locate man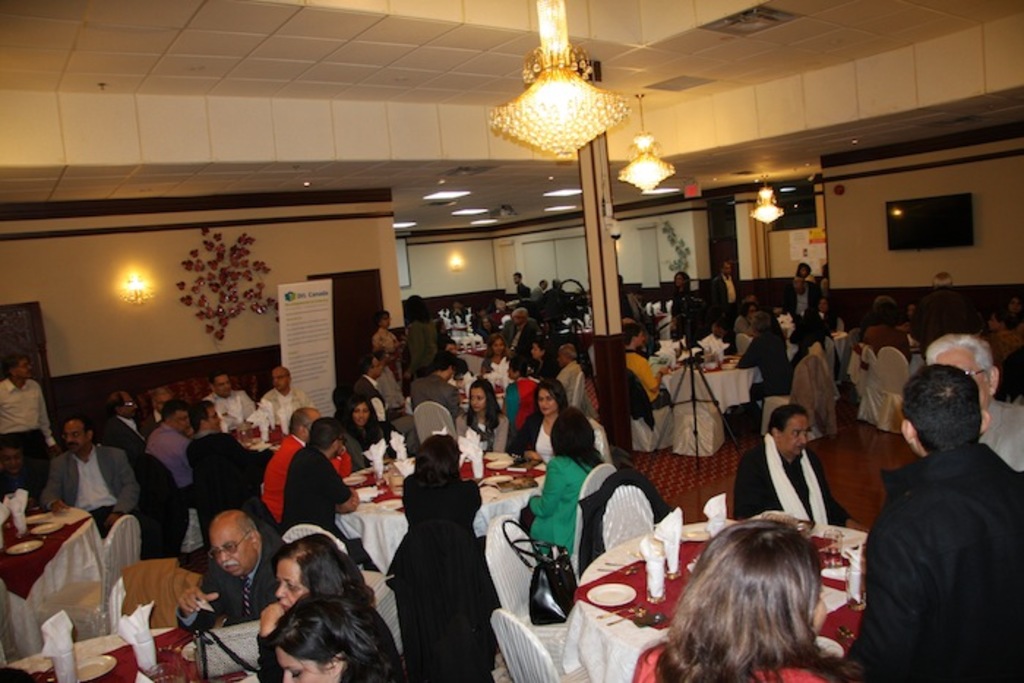
<bbox>0, 357, 61, 445</bbox>
